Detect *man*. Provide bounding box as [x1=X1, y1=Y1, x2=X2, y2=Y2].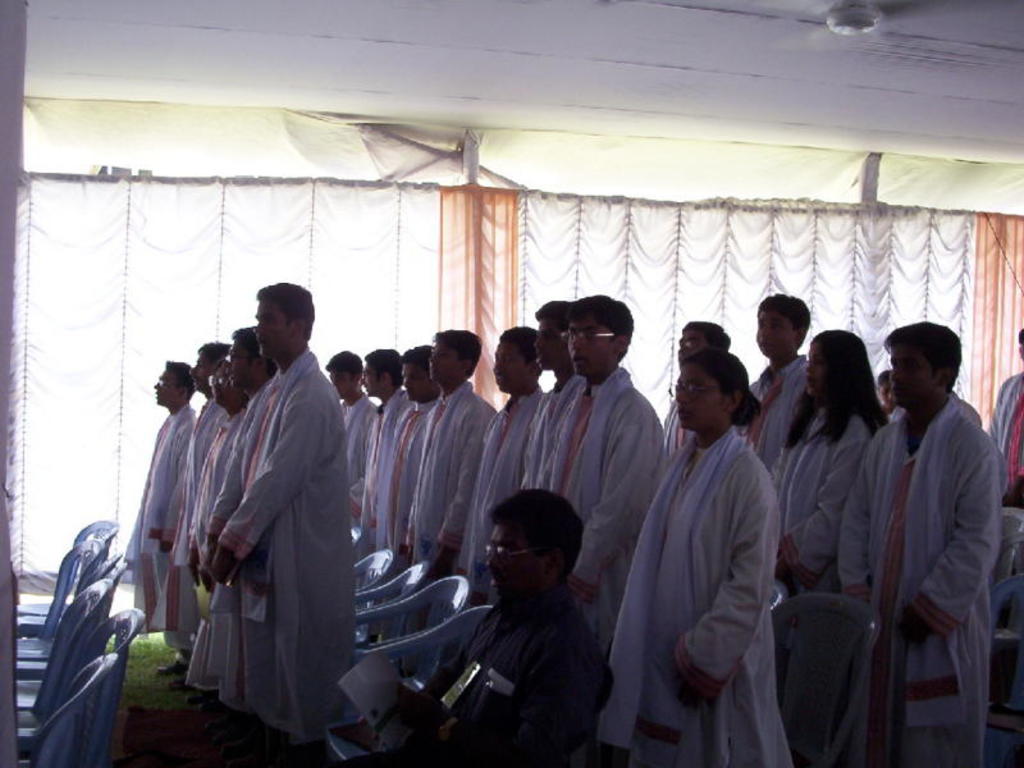
[x1=356, y1=343, x2=413, y2=556].
